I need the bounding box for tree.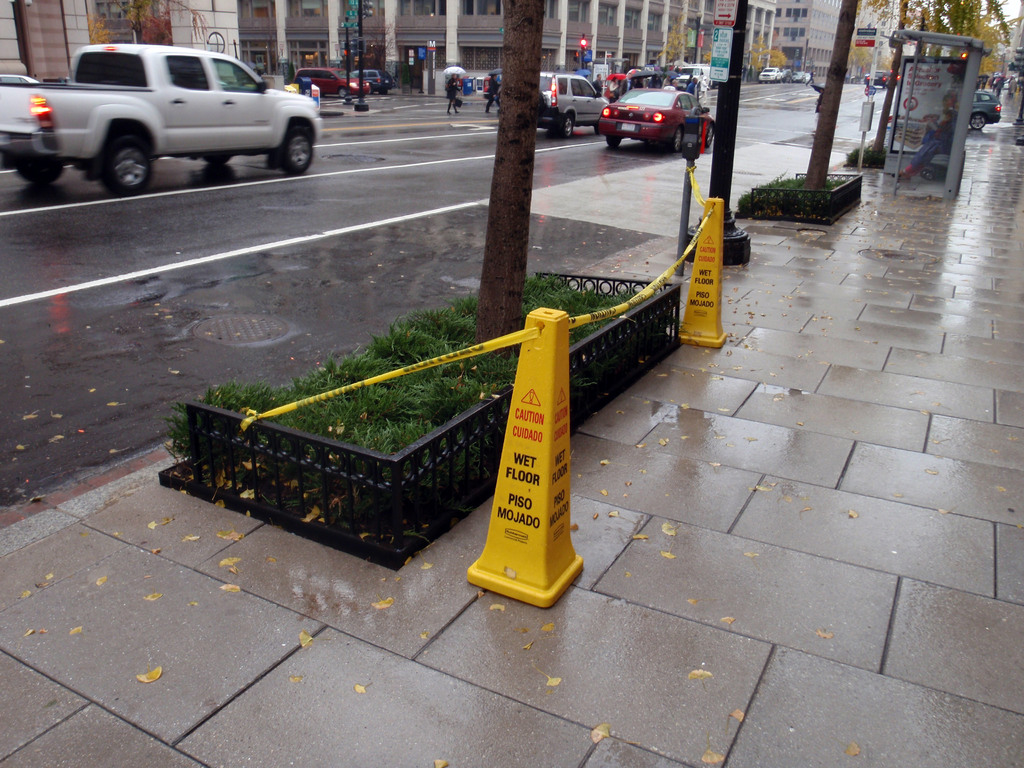
Here it is: {"x1": 903, "y1": 0, "x2": 1023, "y2": 103}.
